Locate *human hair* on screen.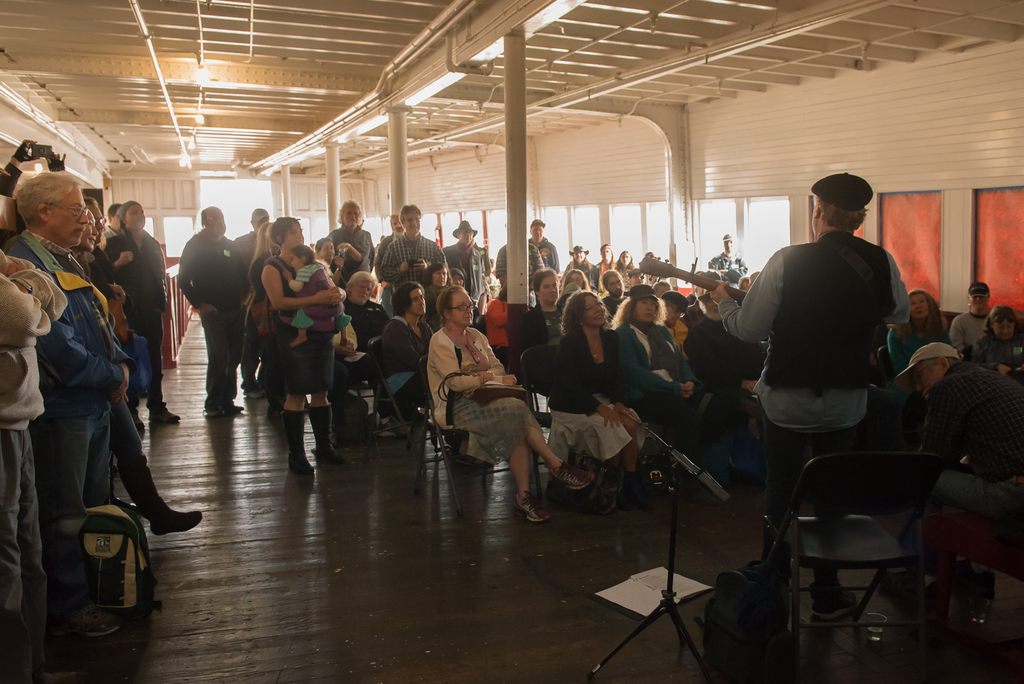
On screen at pyautogui.locateOnScreen(890, 289, 943, 339).
